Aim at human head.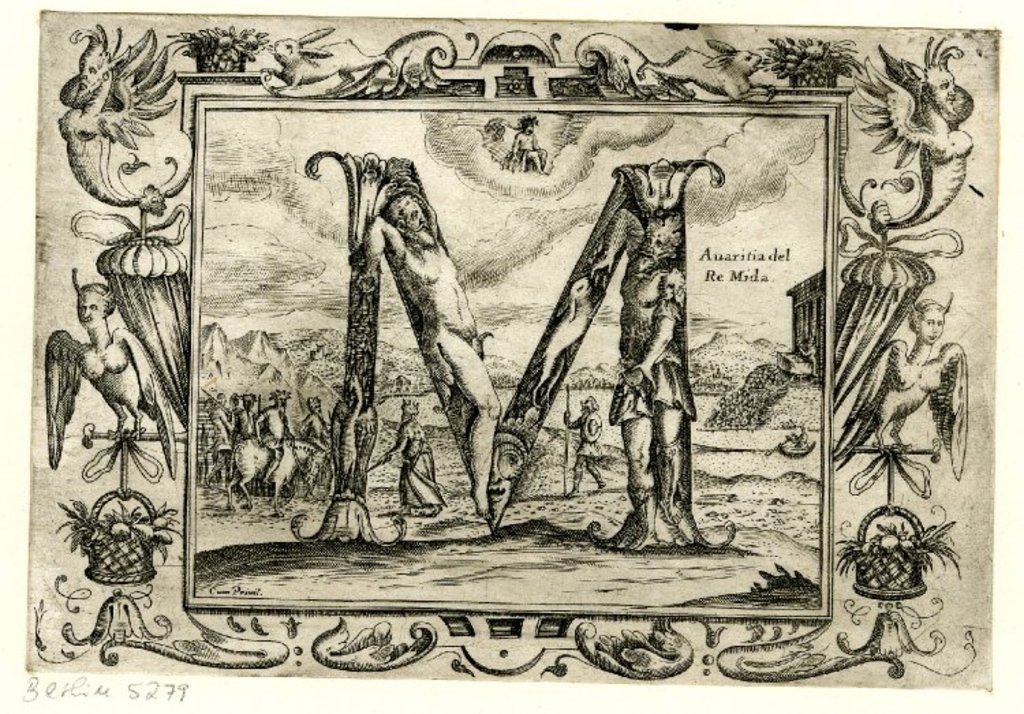
Aimed at x1=388 y1=188 x2=423 y2=235.
